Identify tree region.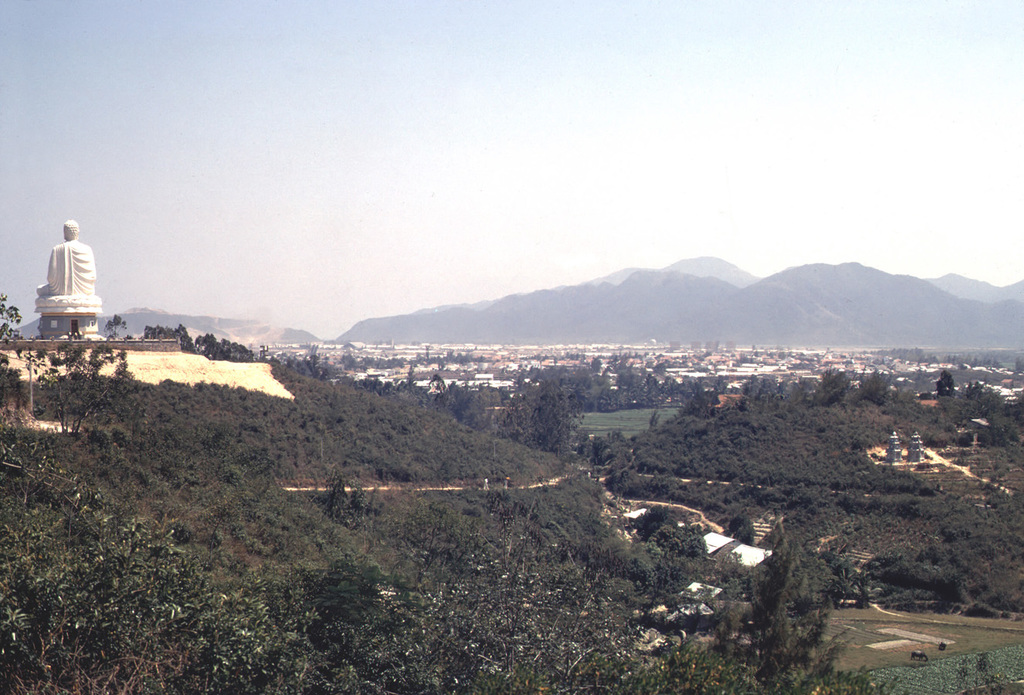
Region: 937/371/958/399.
